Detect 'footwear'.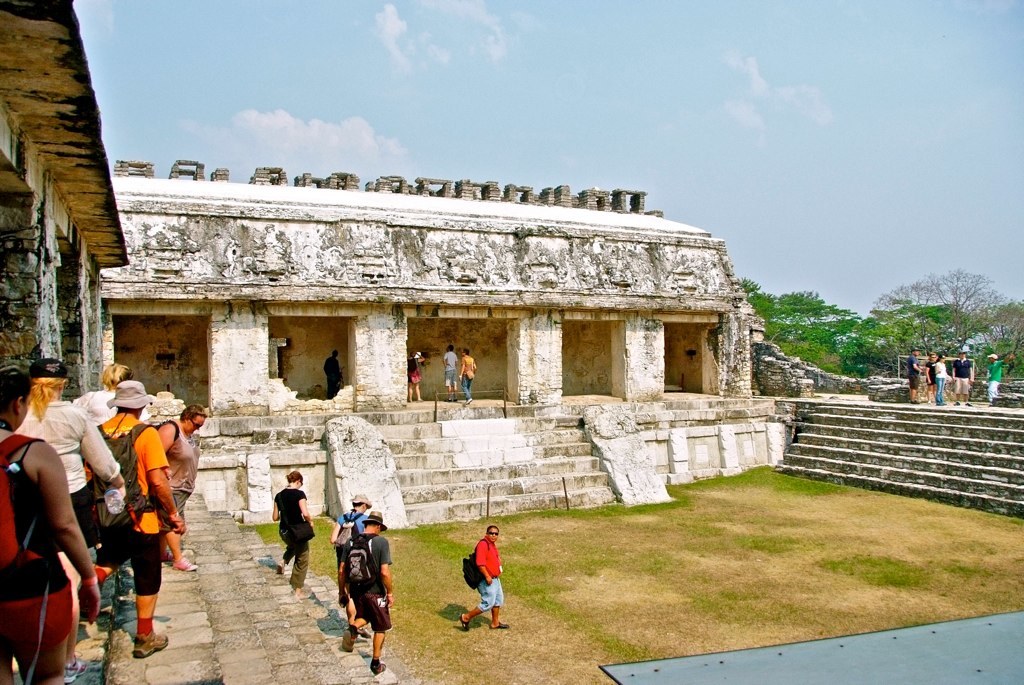
Detected at box=[134, 635, 170, 659].
